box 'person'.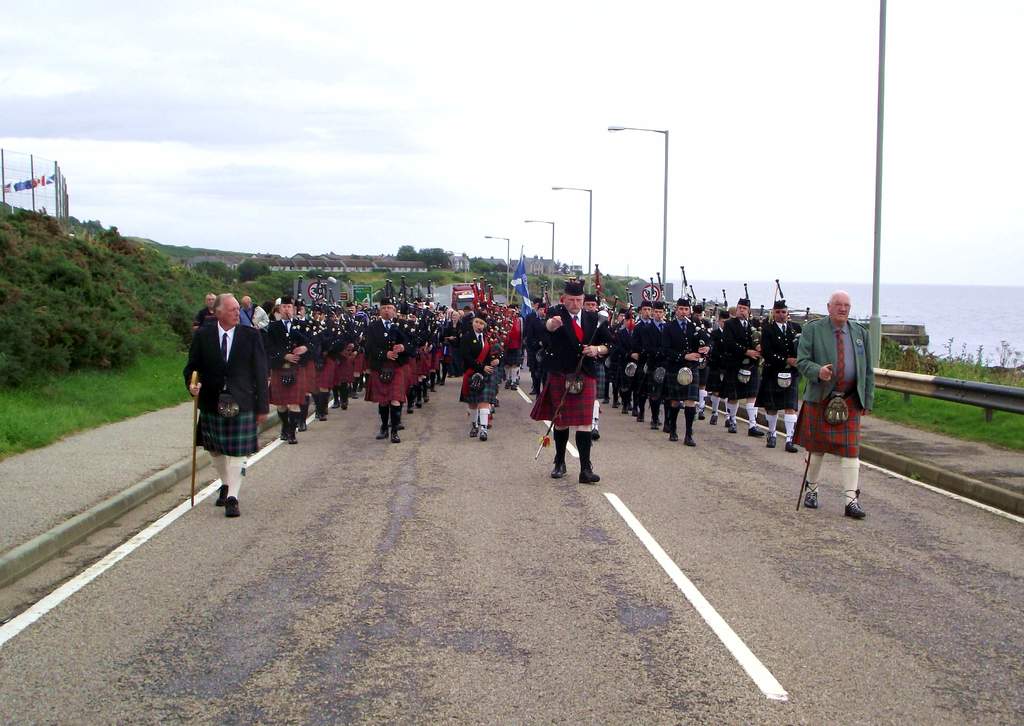
select_region(786, 291, 880, 520).
